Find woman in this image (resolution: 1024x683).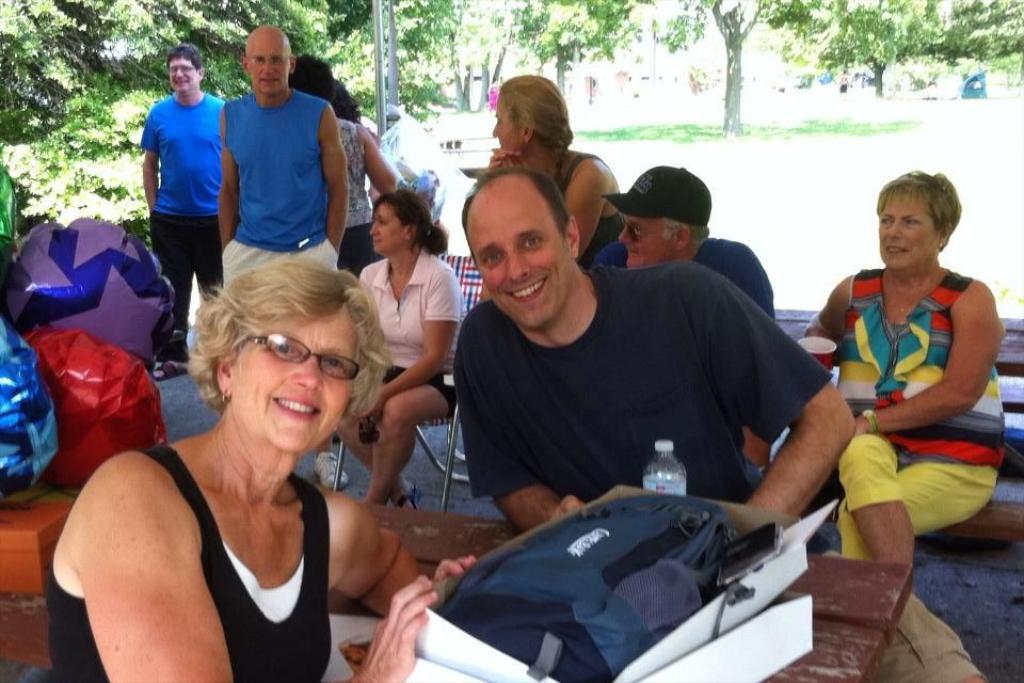
bbox=(483, 70, 624, 261).
